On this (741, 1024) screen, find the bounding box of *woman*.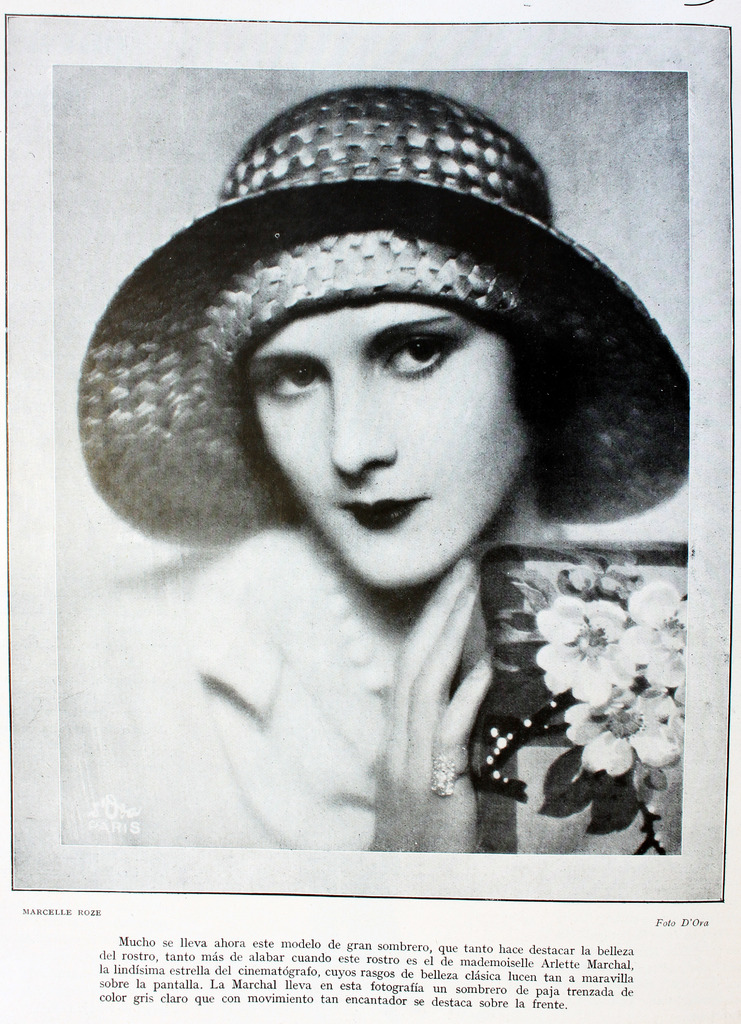
Bounding box: box(11, 116, 740, 873).
